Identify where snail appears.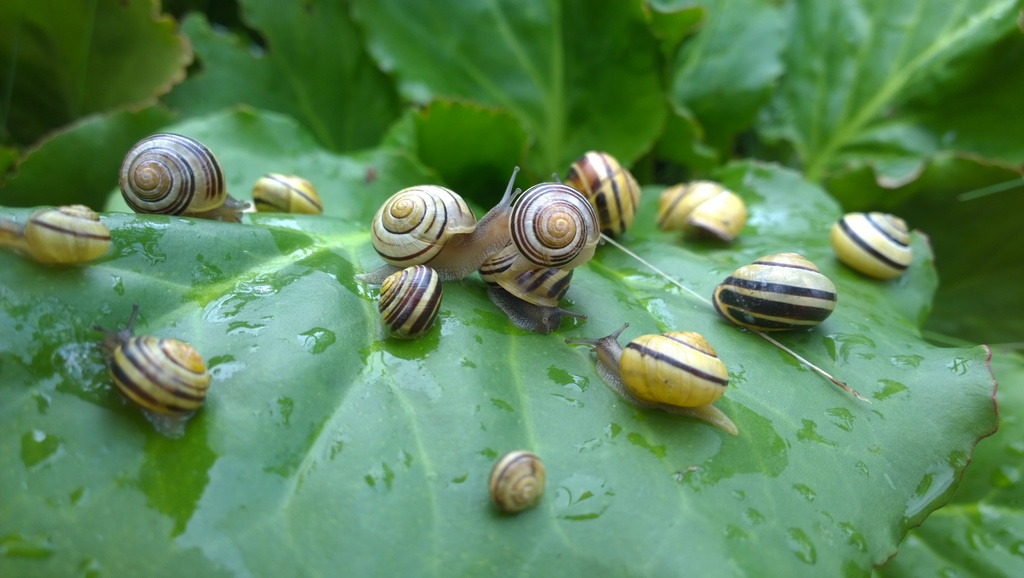
Appears at <box>0,199,106,274</box>.
